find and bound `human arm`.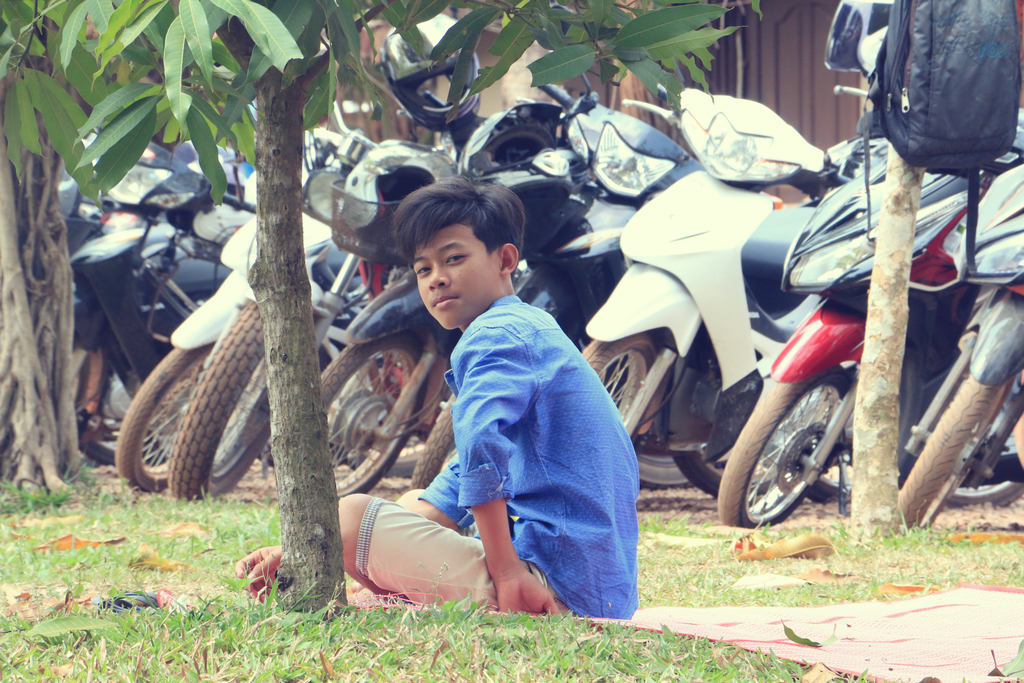
Bound: <box>235,451,474,607</box>.
